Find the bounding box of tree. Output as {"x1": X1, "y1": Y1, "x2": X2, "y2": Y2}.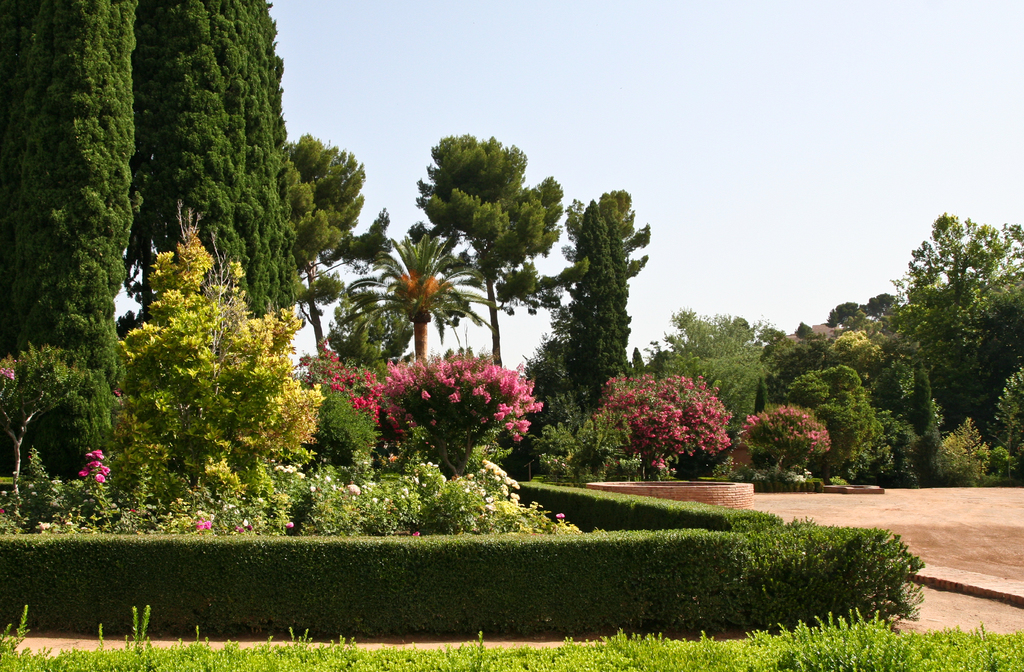
{"x1": 655, "y1": 312, "x2": 776, "y2": 425}.
